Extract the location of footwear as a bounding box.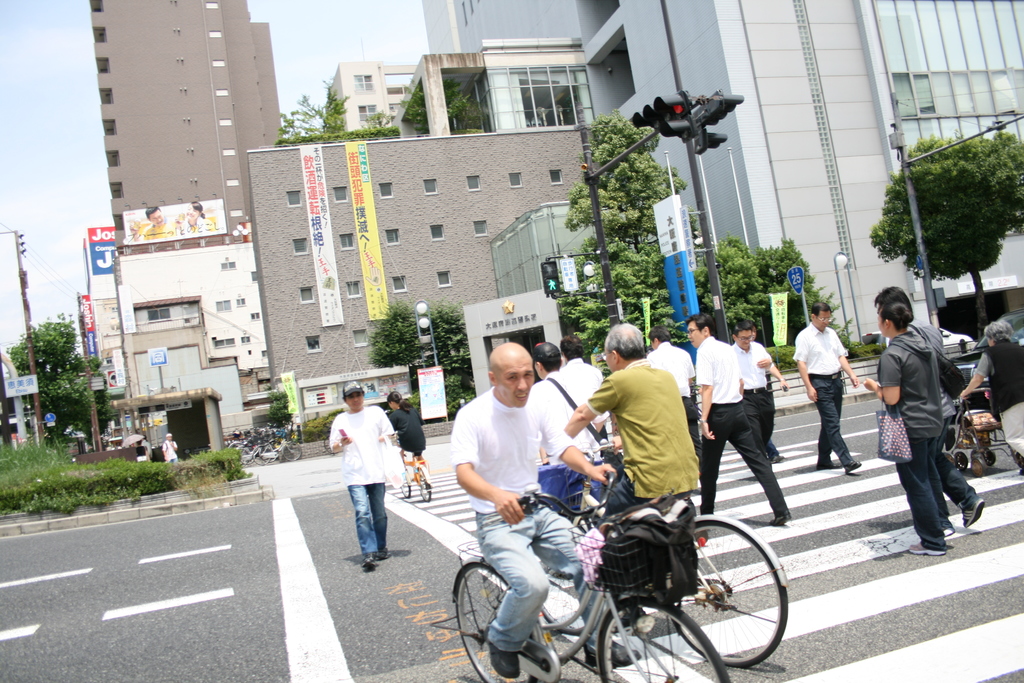
[left=579, top=642, right=640, bottom=671].
